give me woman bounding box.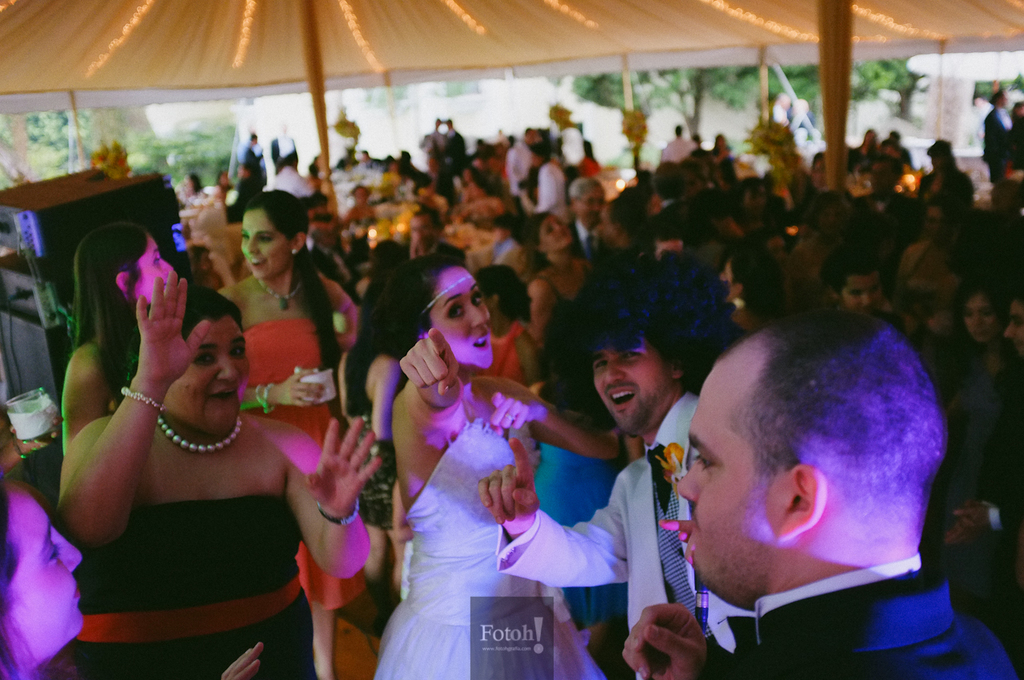
[0, 482, 263, 679].
